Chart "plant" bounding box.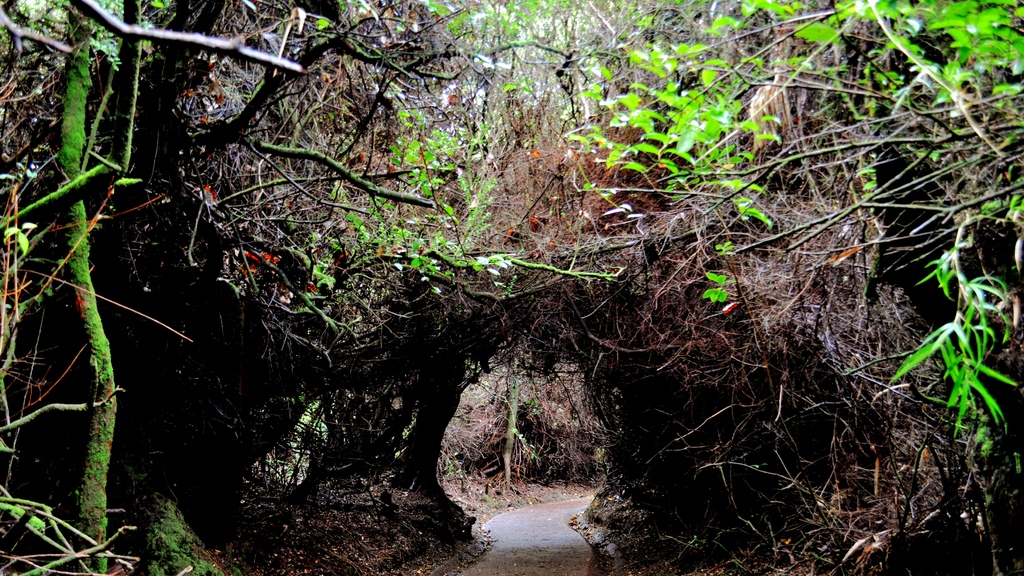
Charted: bbox=[312, 235, 337, 251].
